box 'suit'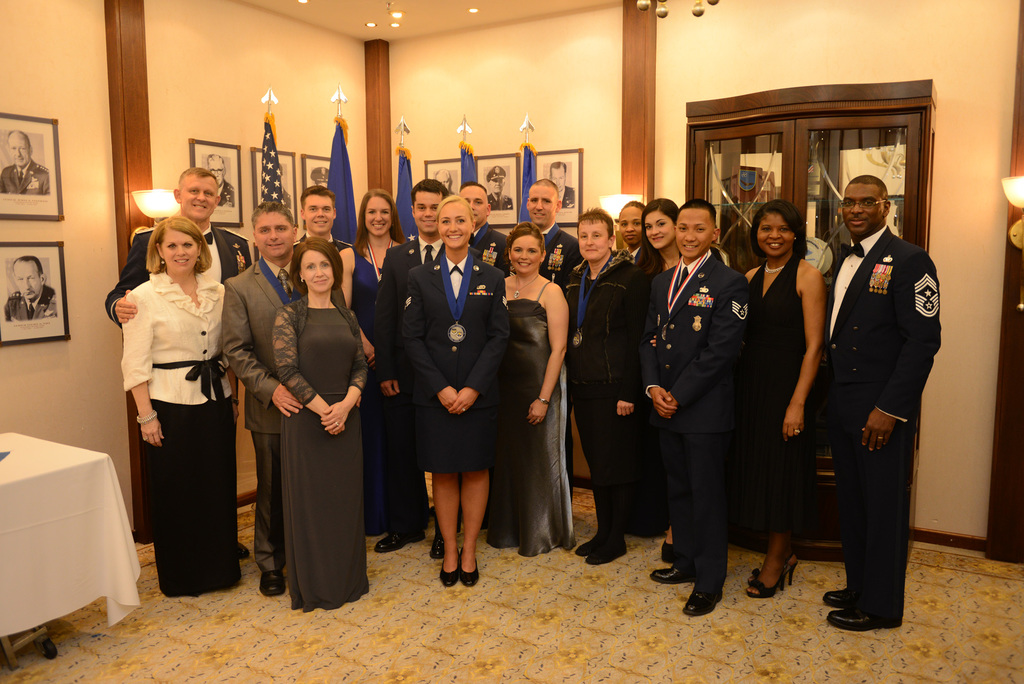
[left=406, top=261, right=508, bottom=405]
